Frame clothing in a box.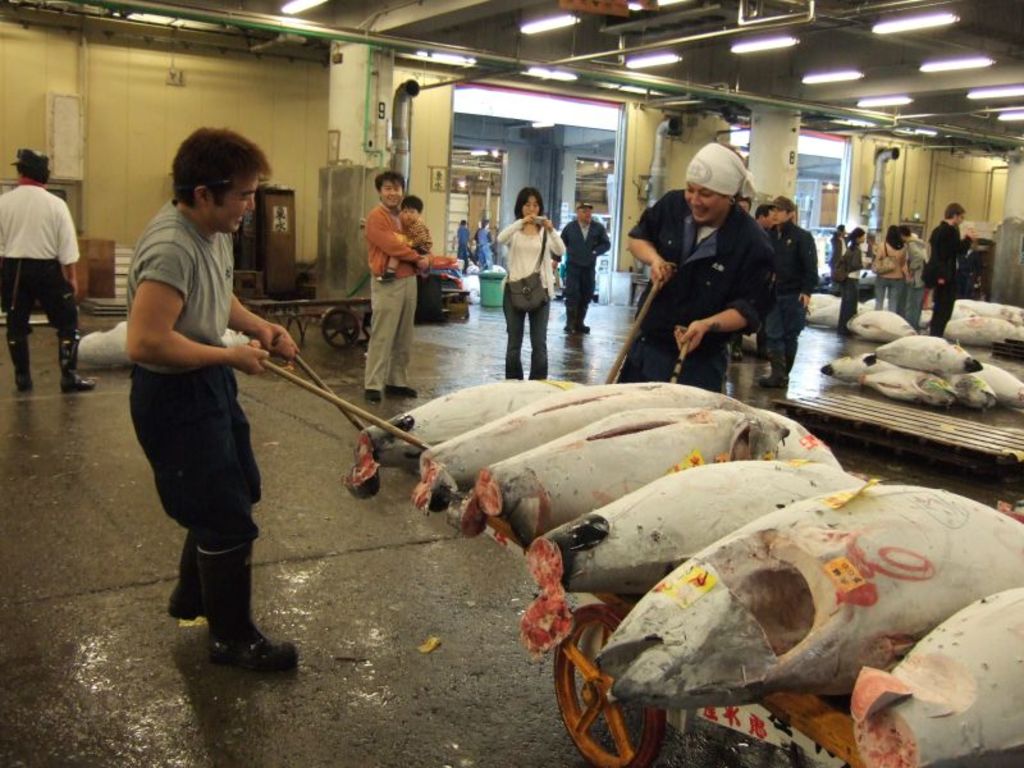
759 220 822 372.
